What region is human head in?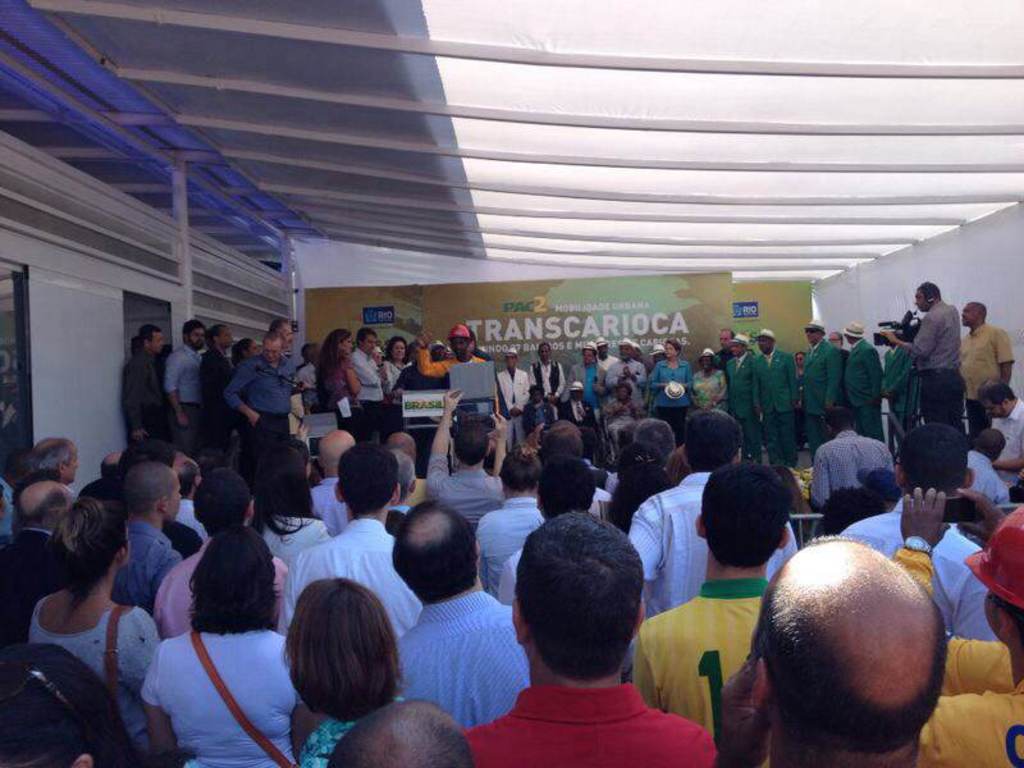
[253, 454, 317, 541].
